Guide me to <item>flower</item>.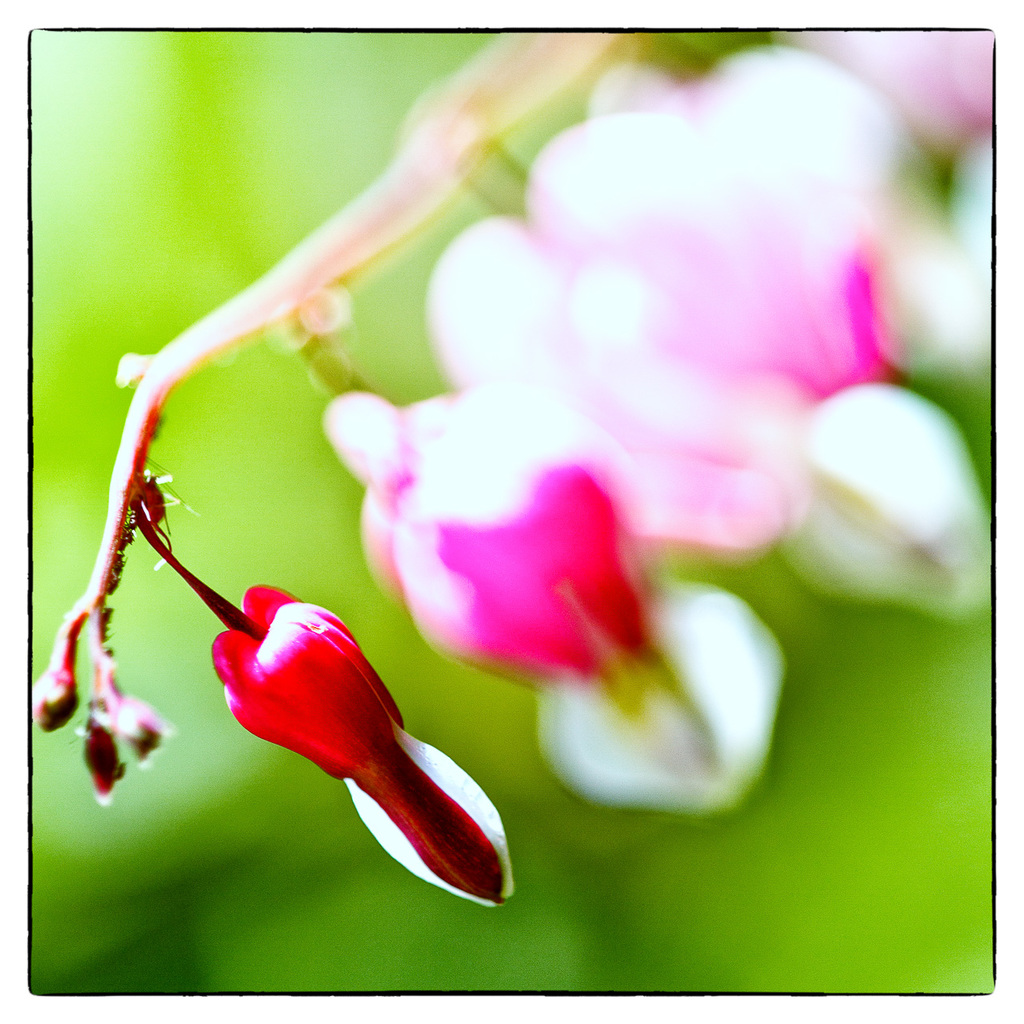
Guidance: left=350, top=367, right=810, bottom=835.
